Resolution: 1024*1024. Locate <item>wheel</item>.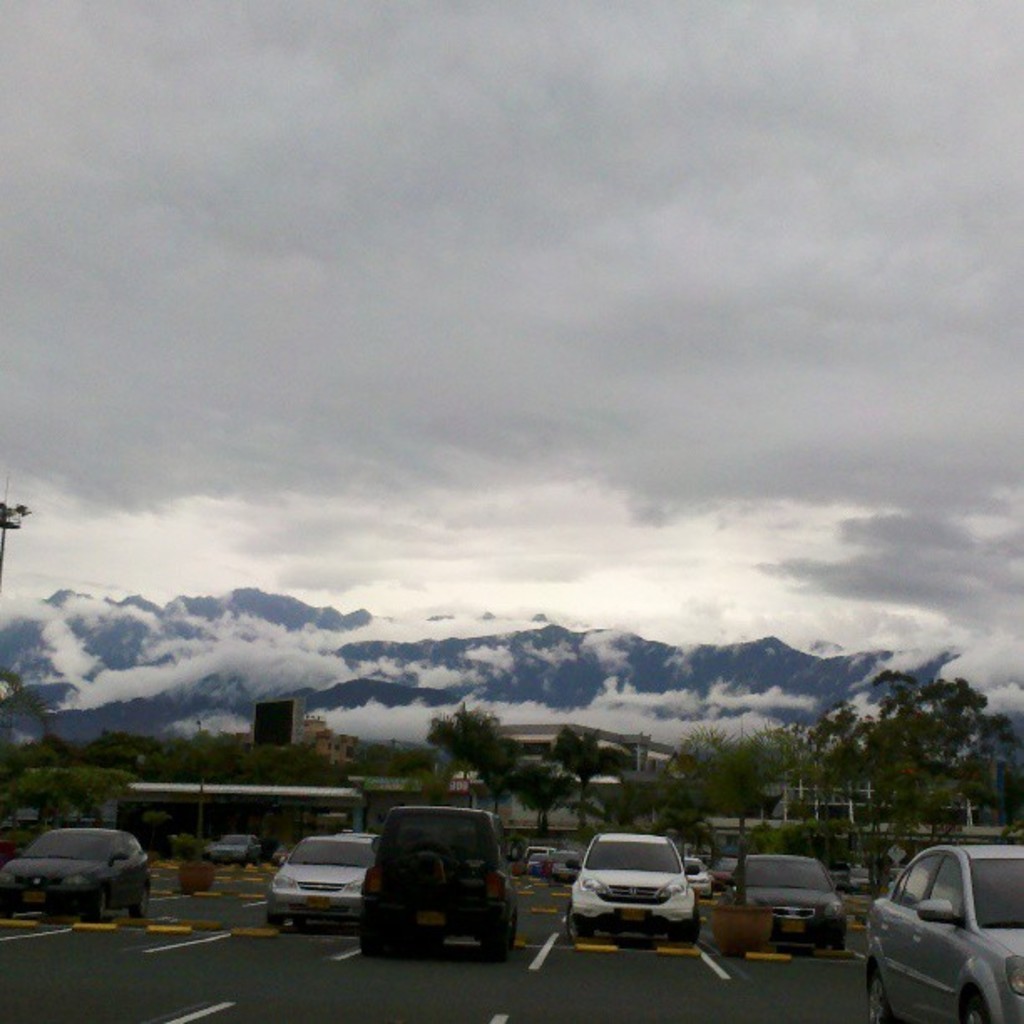
locate(959, 999, 989, 1022).
